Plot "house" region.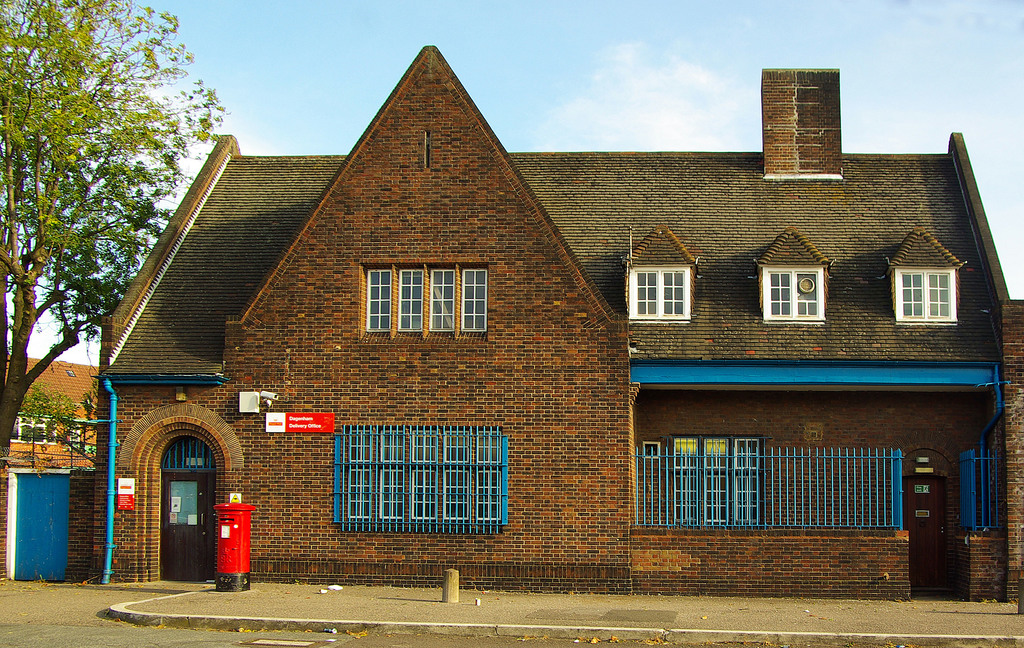
Plotted at [0, 348, 106, 578].
